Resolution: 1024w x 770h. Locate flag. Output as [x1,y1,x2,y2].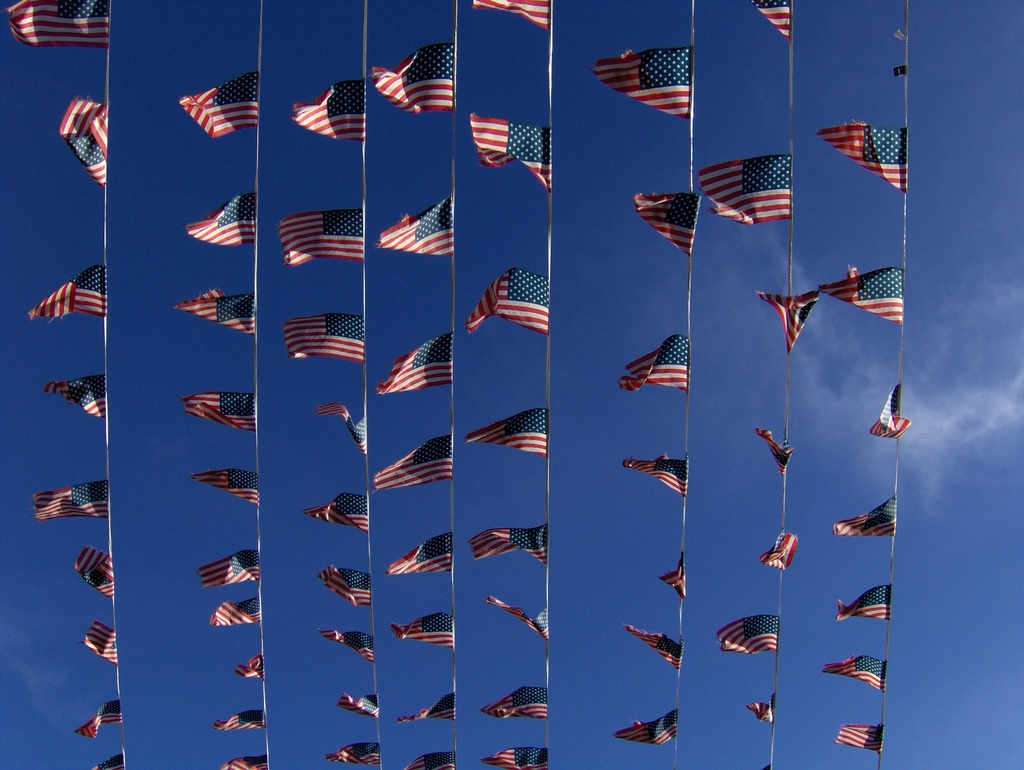
[826,657,893,691].
